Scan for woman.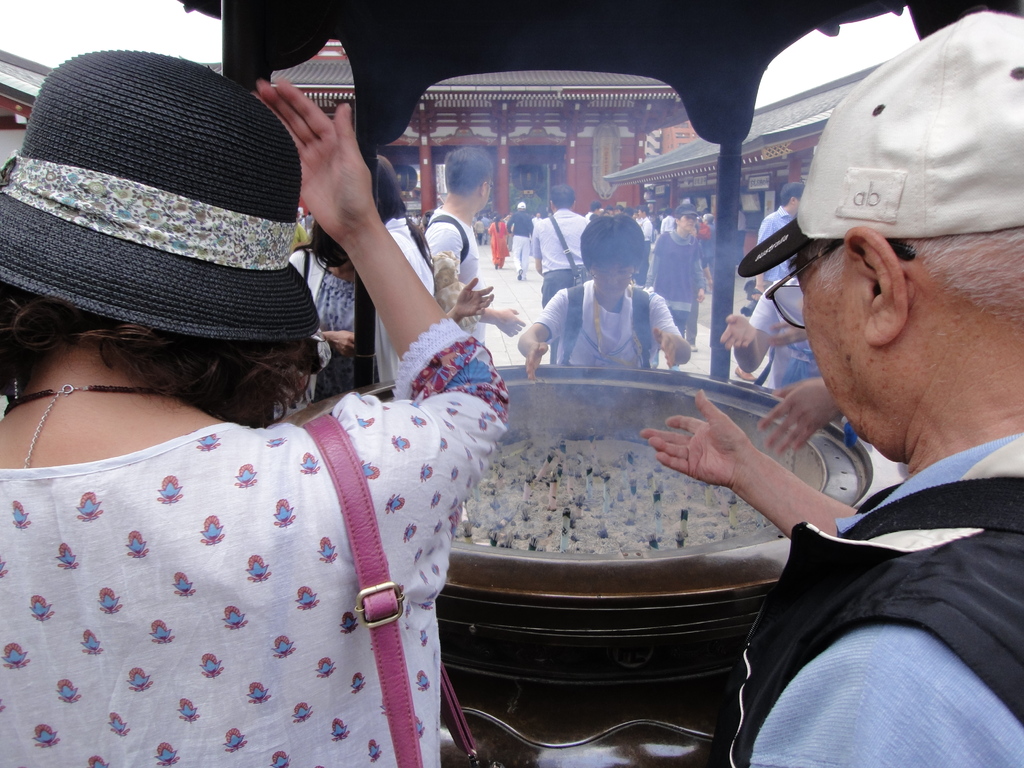
Scan result: {"x1": 643, "y1": 204, "x2": 706, "y2": 338}.
